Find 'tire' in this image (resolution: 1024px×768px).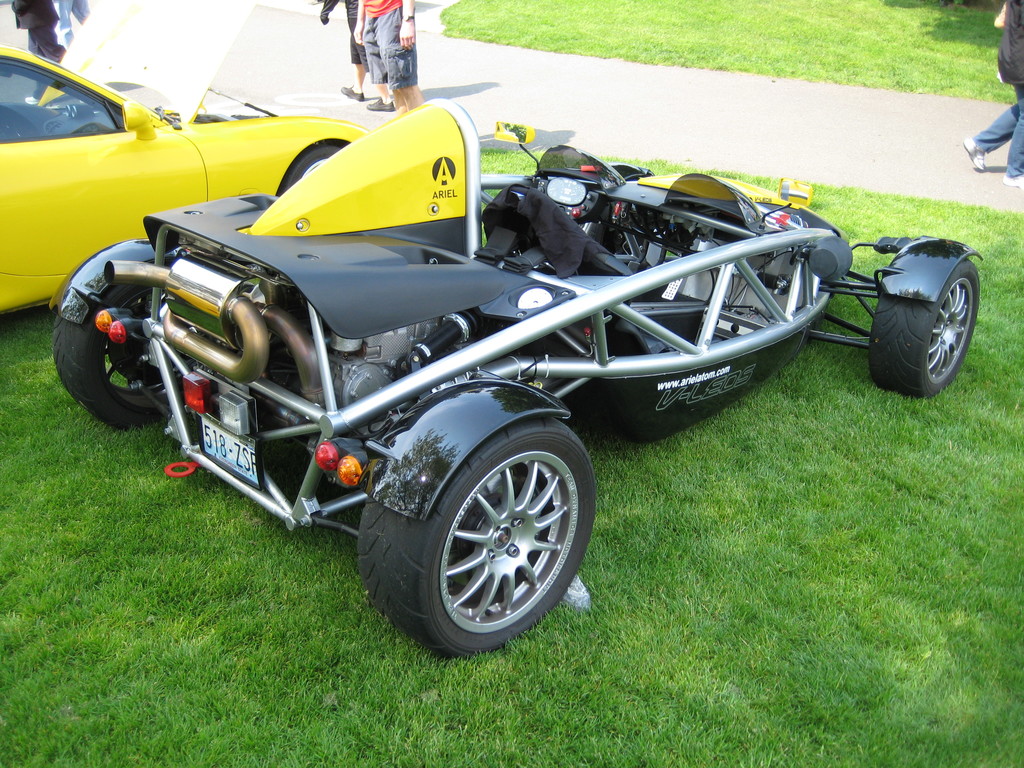
bbox=[54, 296, 175, 427].
